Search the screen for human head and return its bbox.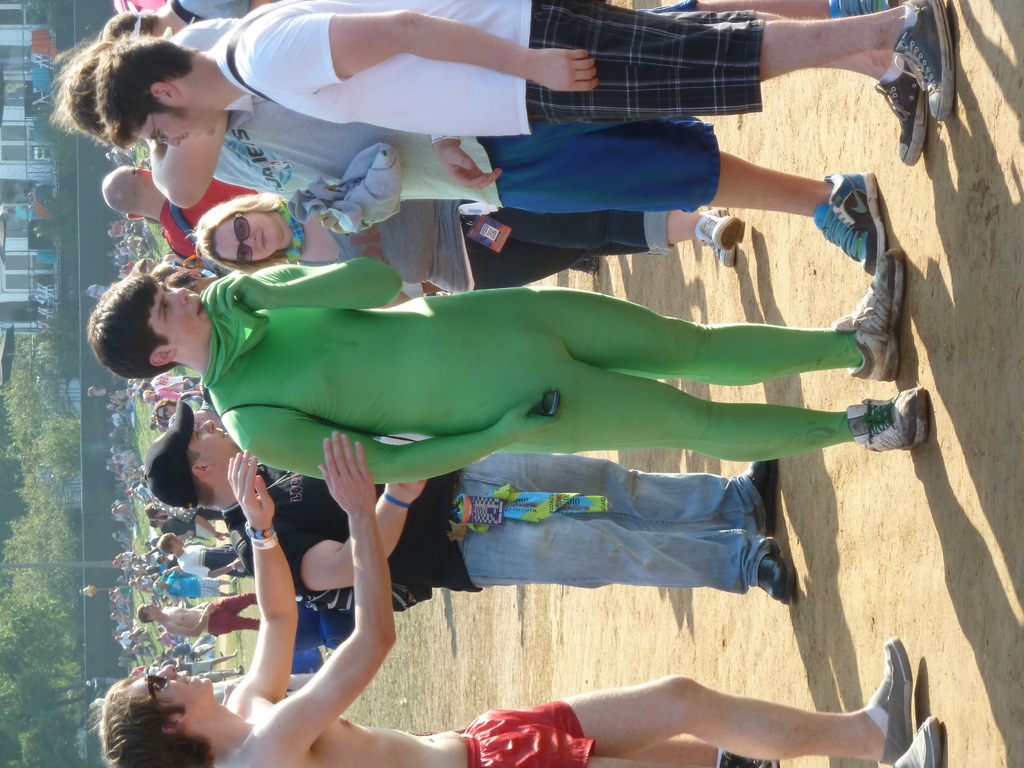
Found: box=[143, 420, 243, 506].
